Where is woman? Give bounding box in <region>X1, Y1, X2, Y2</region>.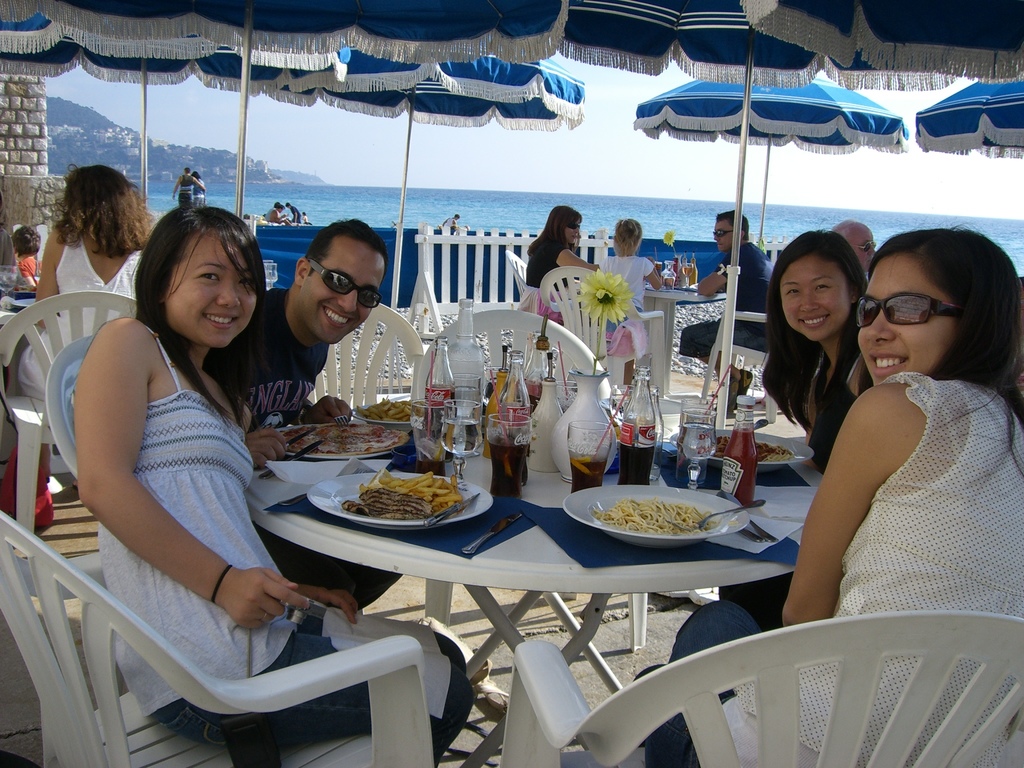
<region>79, 204, 476, 767</region>.
